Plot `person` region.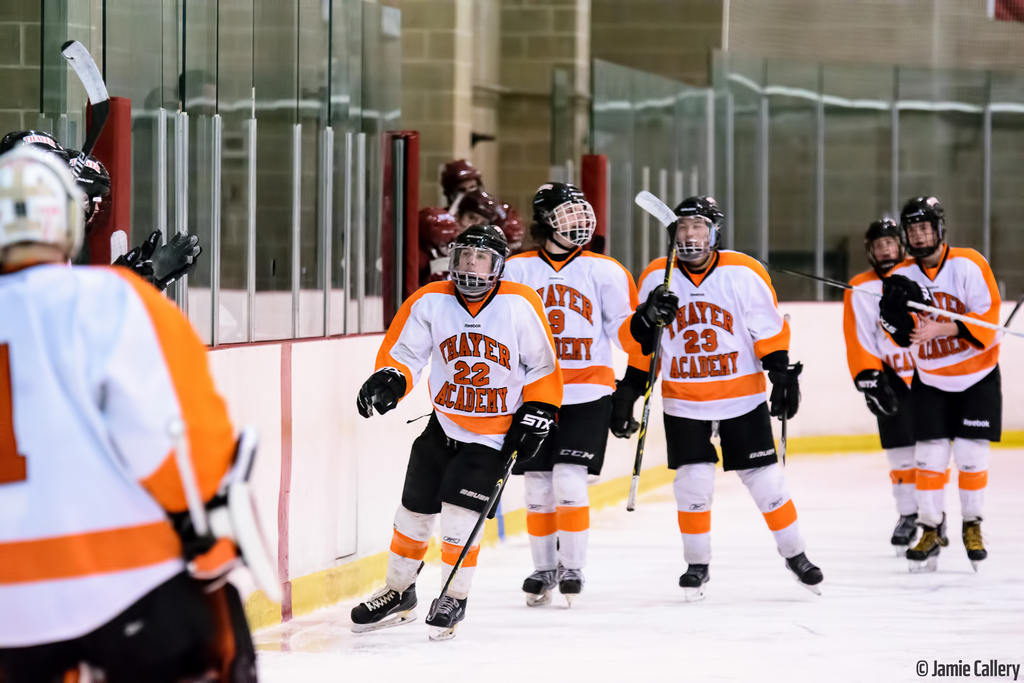
Plotted at (x1=1, y1=146, x2=264, y2=682).
